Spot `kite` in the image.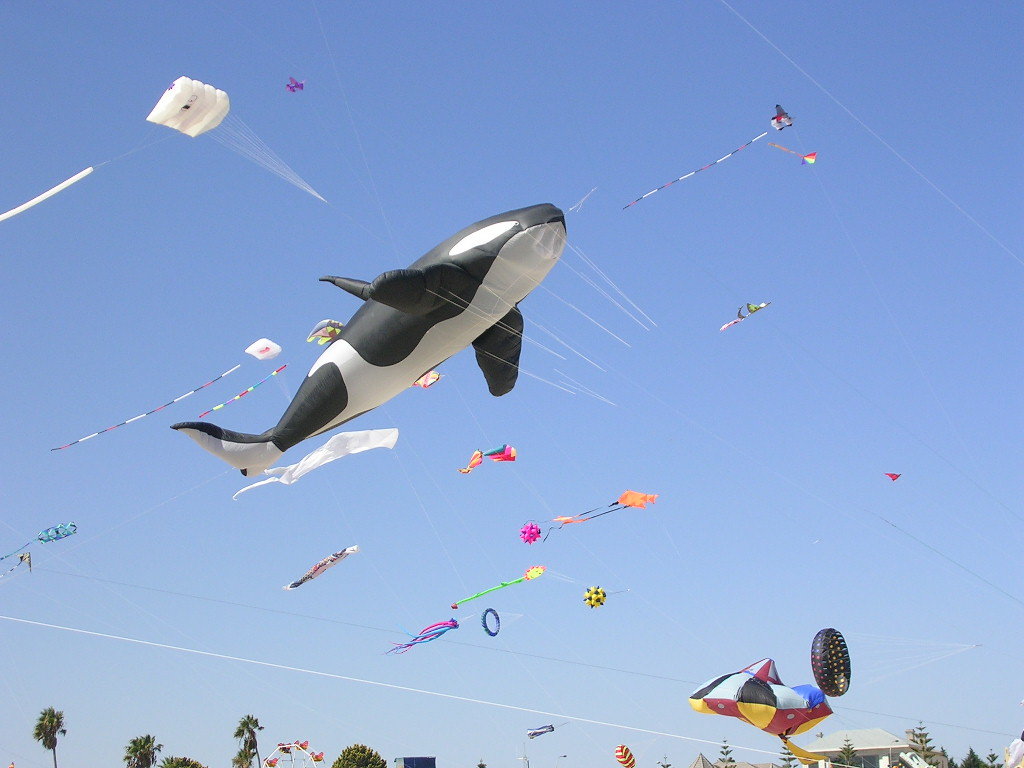
`kite` found at [left=276, top=543, right=362, bottom=590].
